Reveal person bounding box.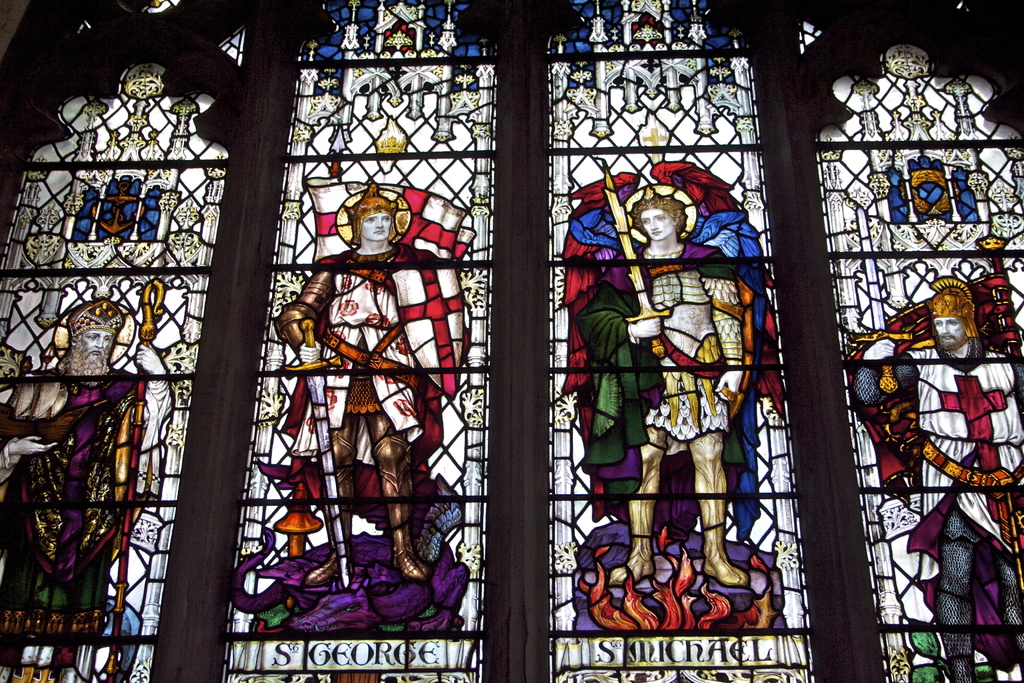
Revealed: BBox(579, 183, 740, 588).
